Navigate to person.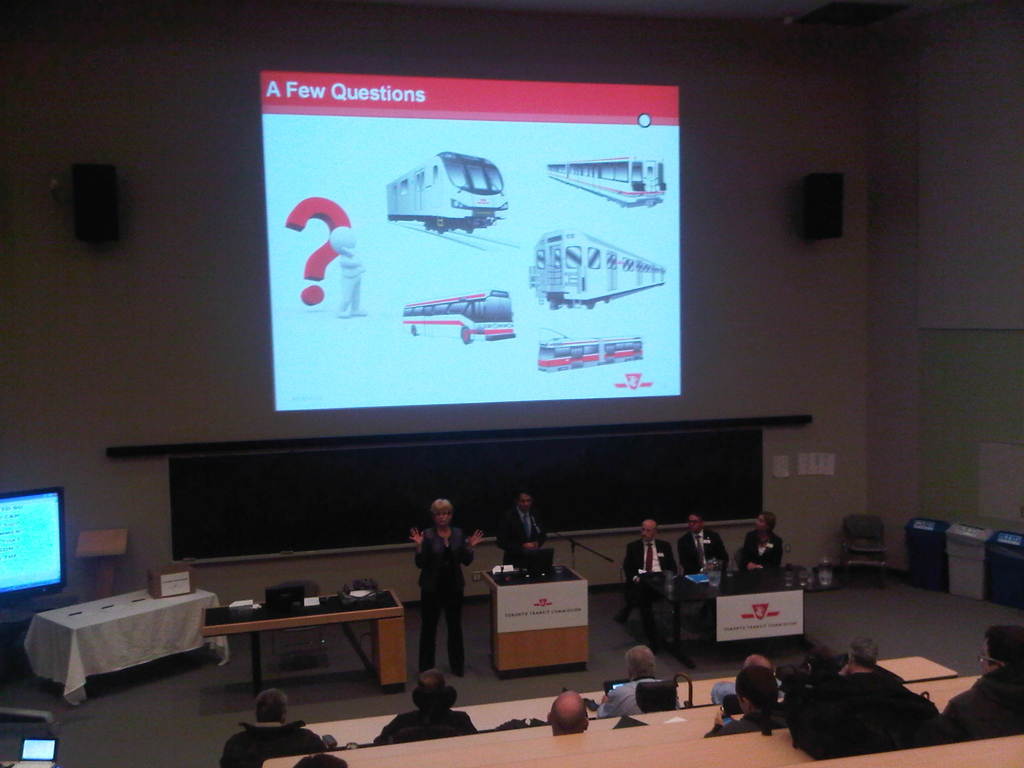
Navigation target: <bbox>549, 691, 590, 741</bbox>.
